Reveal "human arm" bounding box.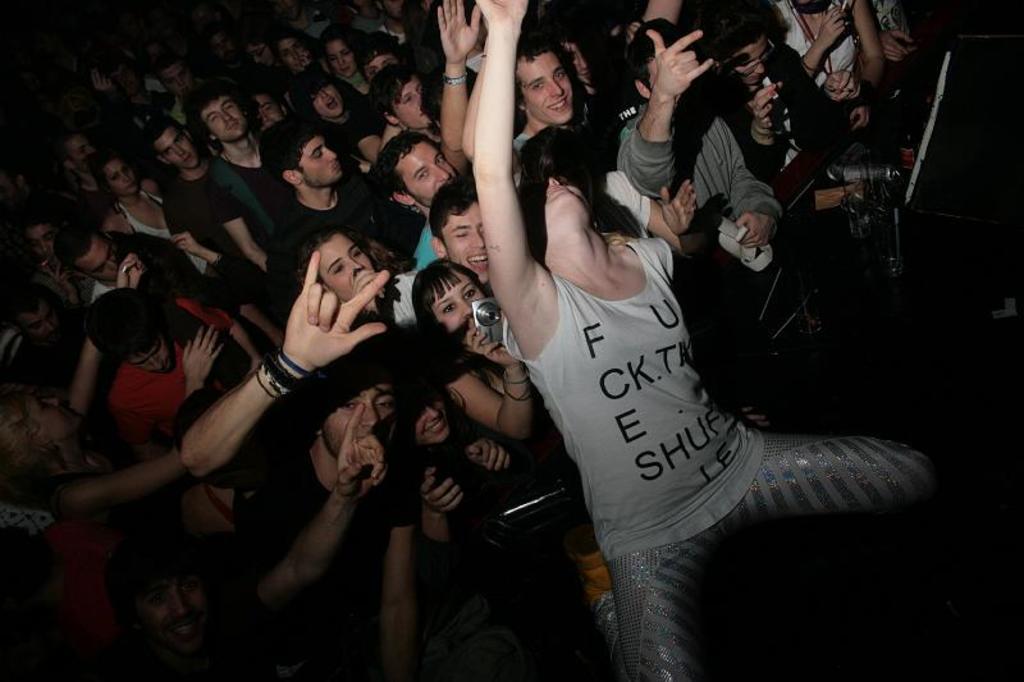
Revealed: [x1=668, y1=175, x2=705, y2=239].
